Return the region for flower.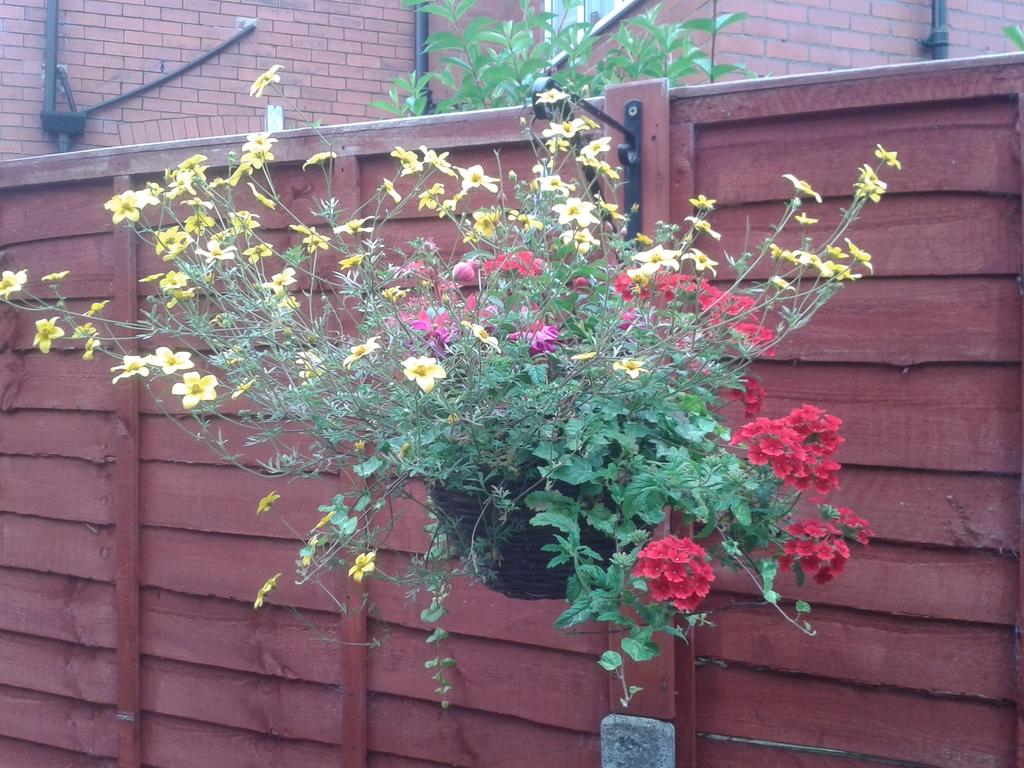
BBox(342, 552, 377, 586).
